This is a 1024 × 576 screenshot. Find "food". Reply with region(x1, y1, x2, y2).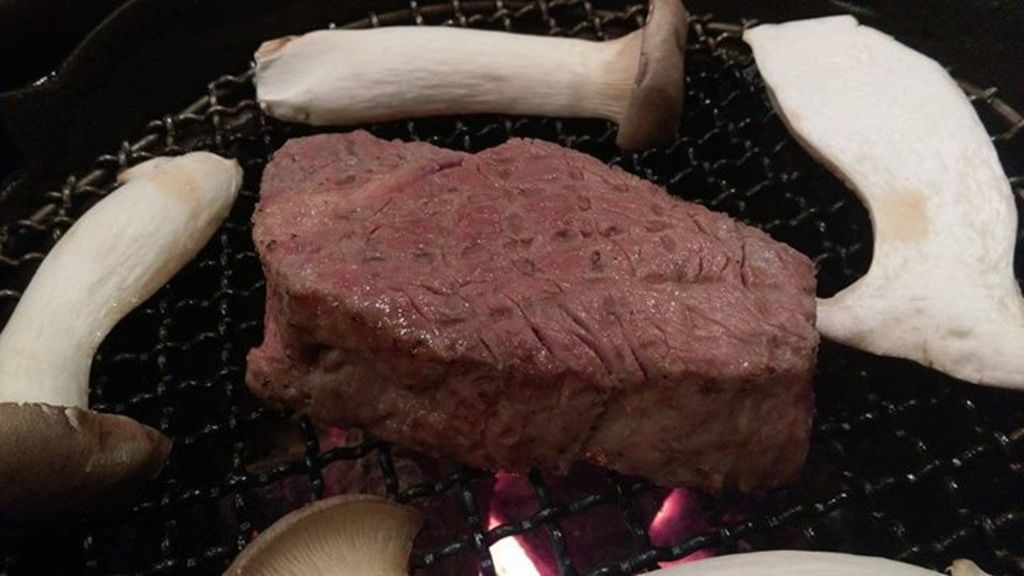
region(747, 17, 1015, 391).
